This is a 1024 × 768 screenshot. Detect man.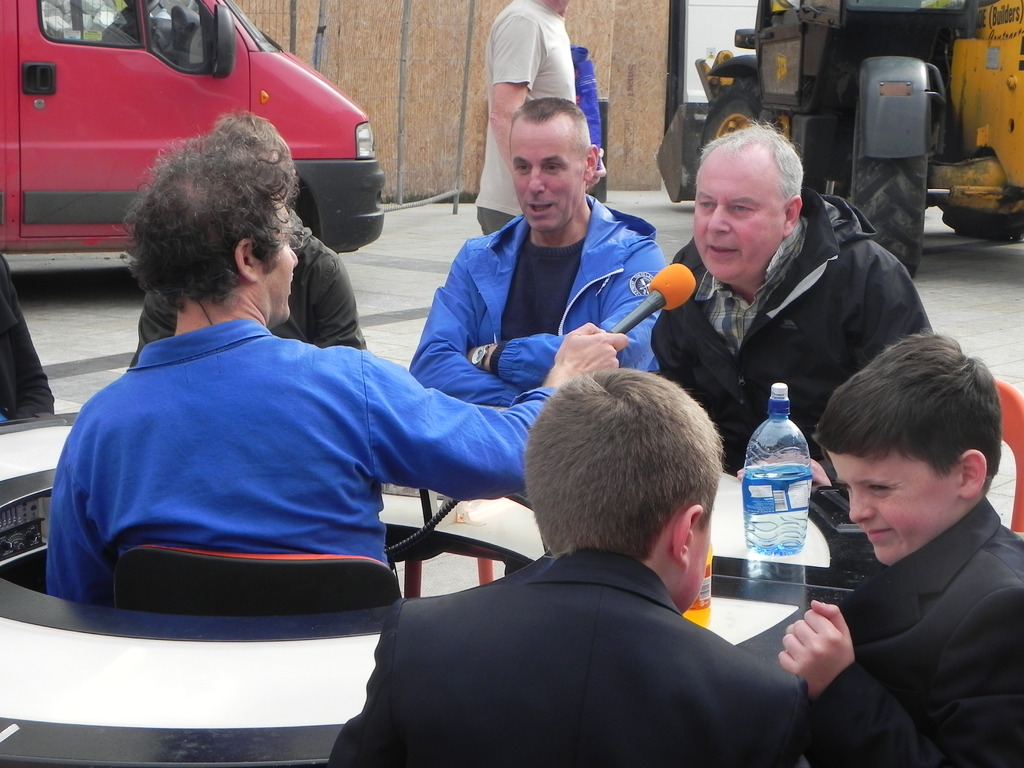
<region>638, 112, 936, 476</region>.
